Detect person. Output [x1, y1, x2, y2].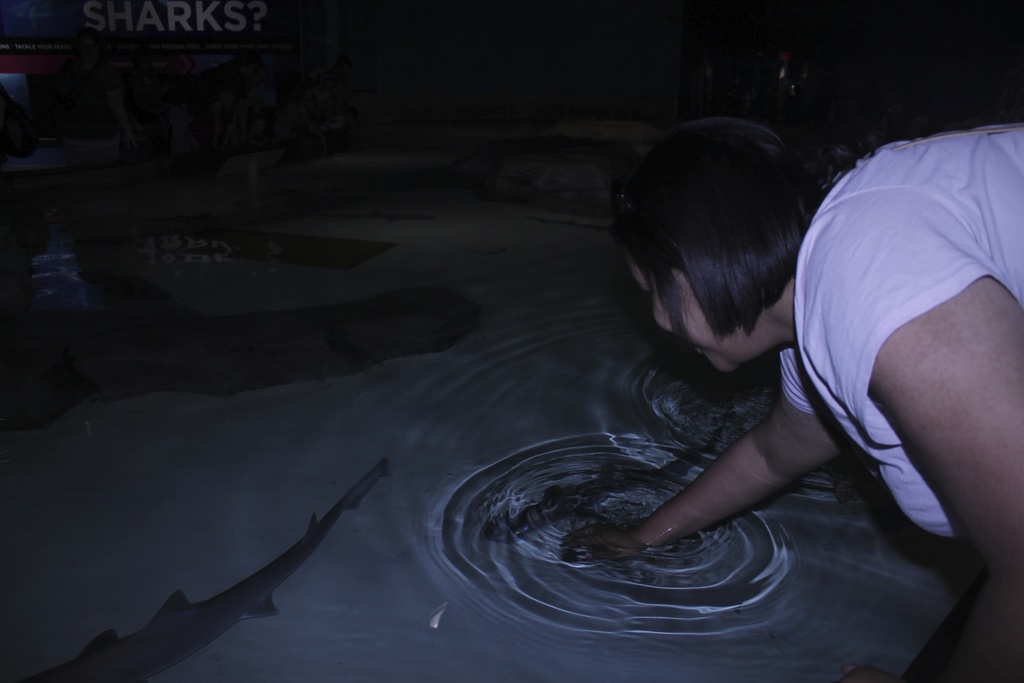
[563, 113, 1023, 682].
